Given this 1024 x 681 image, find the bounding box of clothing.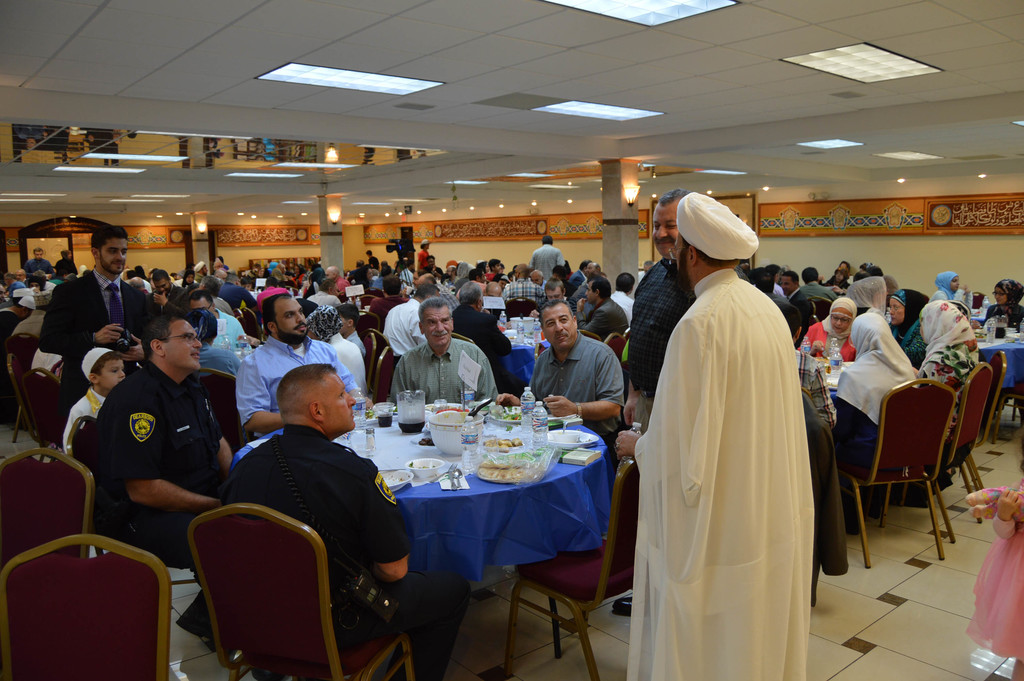
(x1=803, y1=280, x2=840, y2=304).
